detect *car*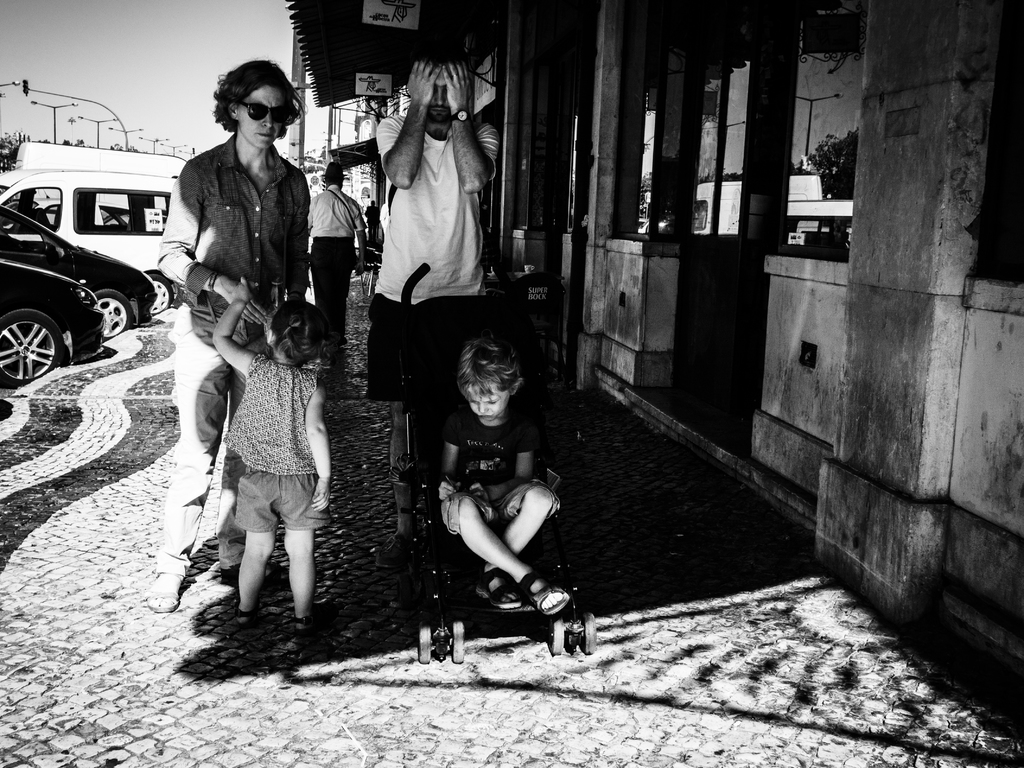
(left=0, top=244, right=107, bottom=383)
